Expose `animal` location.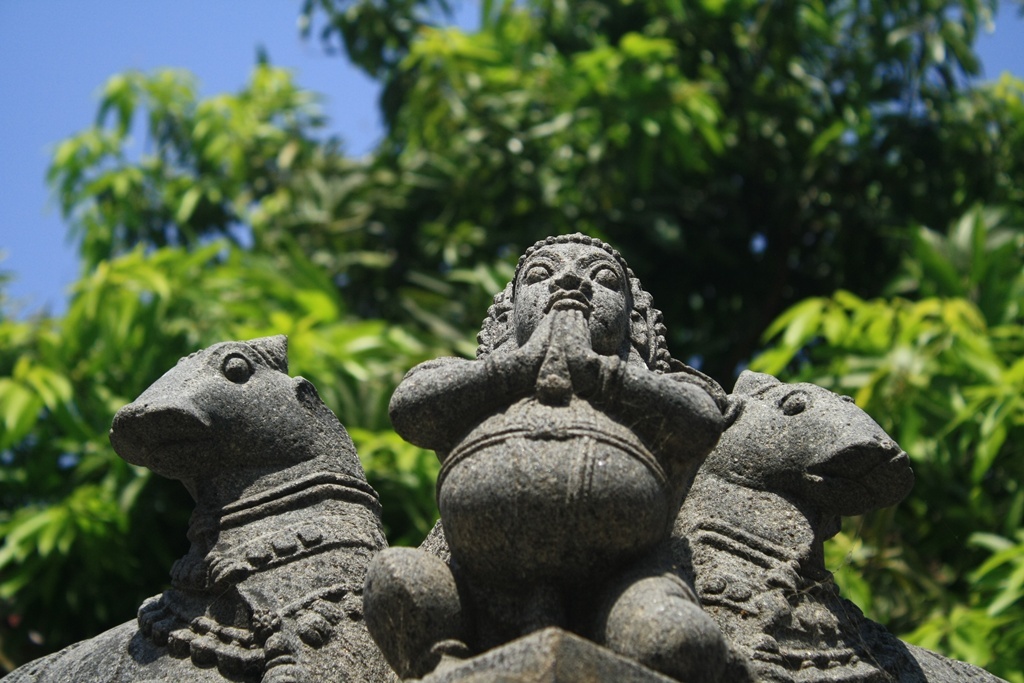
Exposed at detection(658, 372, 1006, 682).
